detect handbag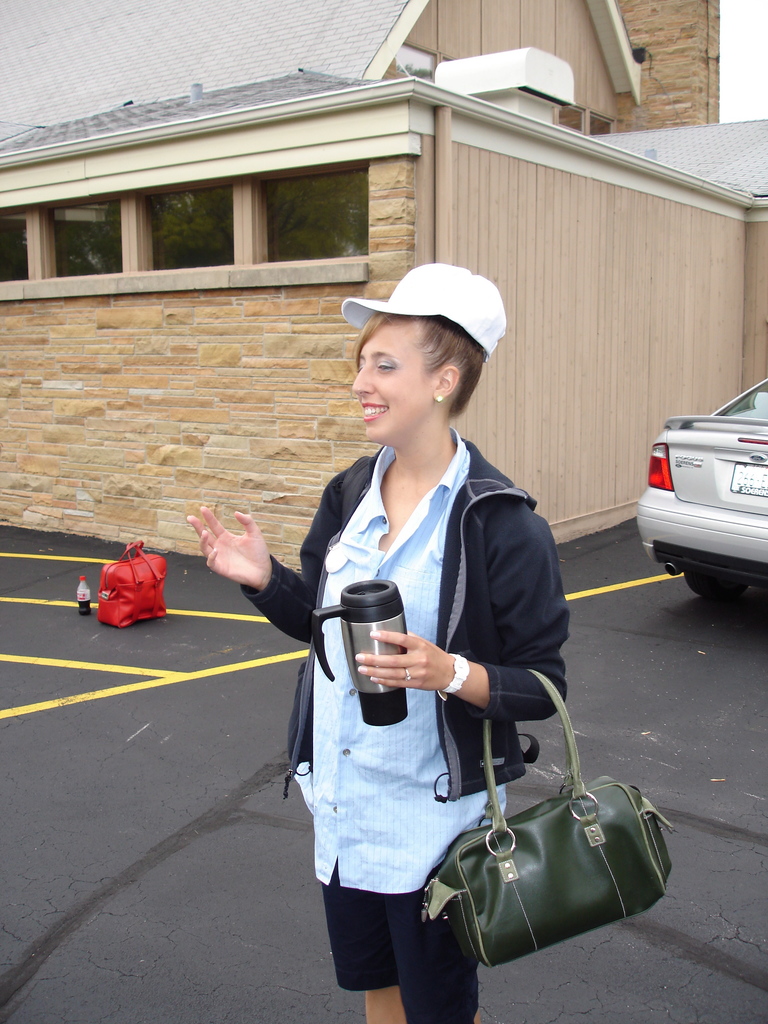
417:671:673:972
